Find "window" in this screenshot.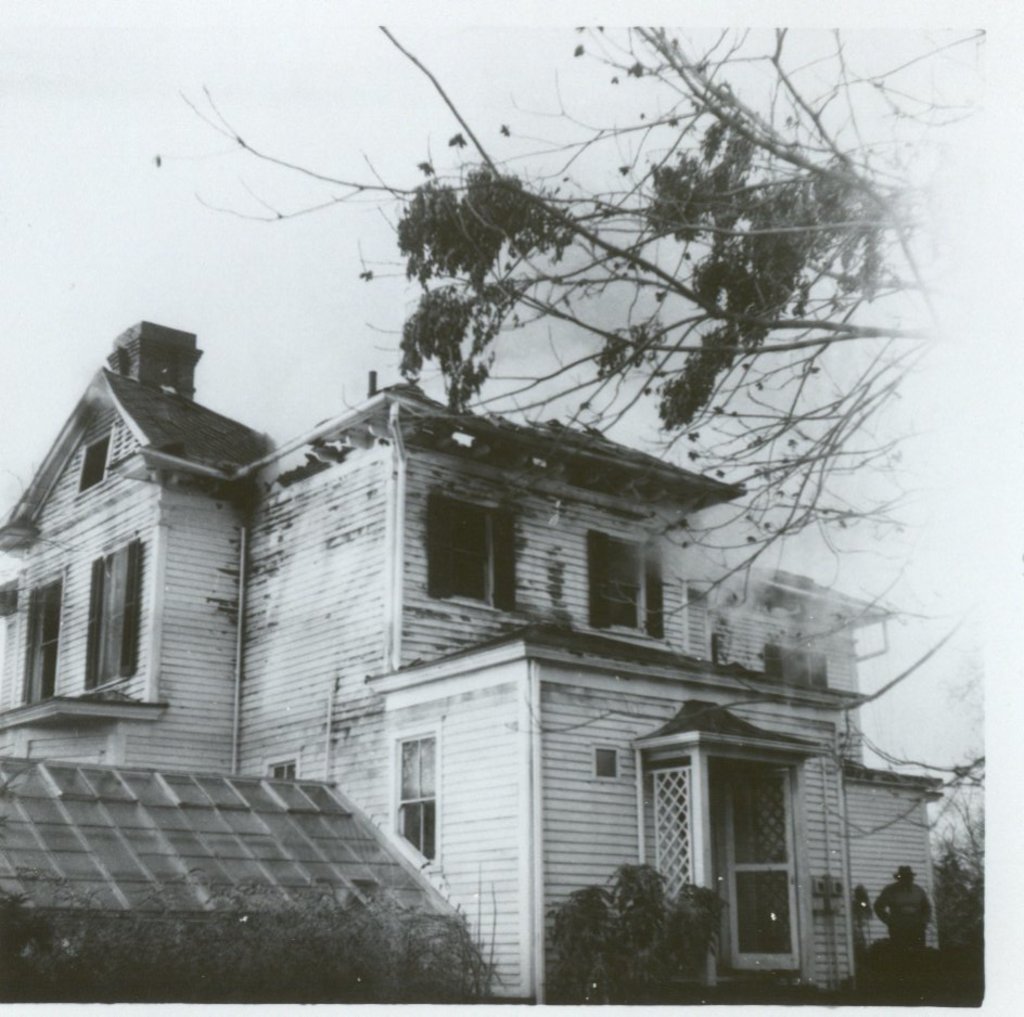
The bounding box for "window" is 80/540/148/687.
